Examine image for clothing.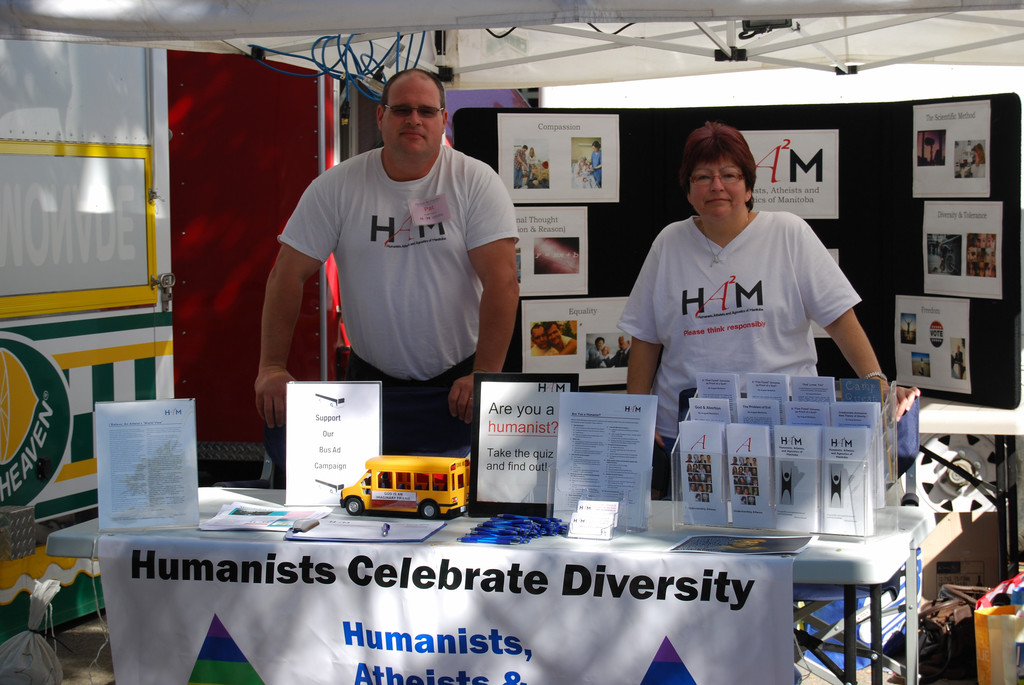
Examination result: (973,149,982,179).
